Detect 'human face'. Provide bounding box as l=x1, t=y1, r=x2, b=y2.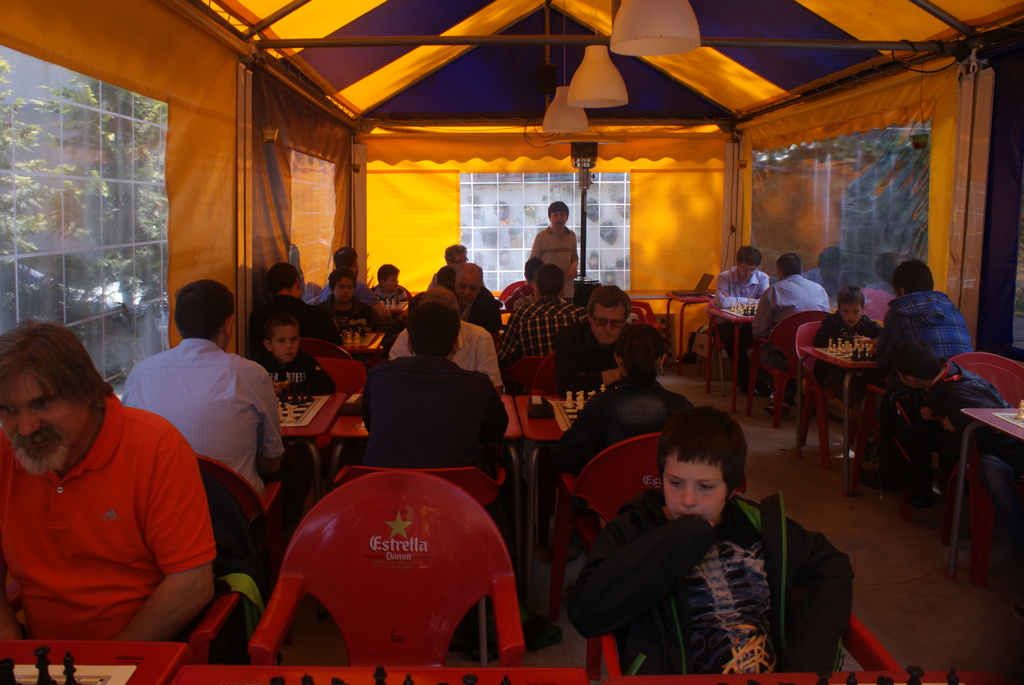
l=269, t=326, r=298, b=362.
